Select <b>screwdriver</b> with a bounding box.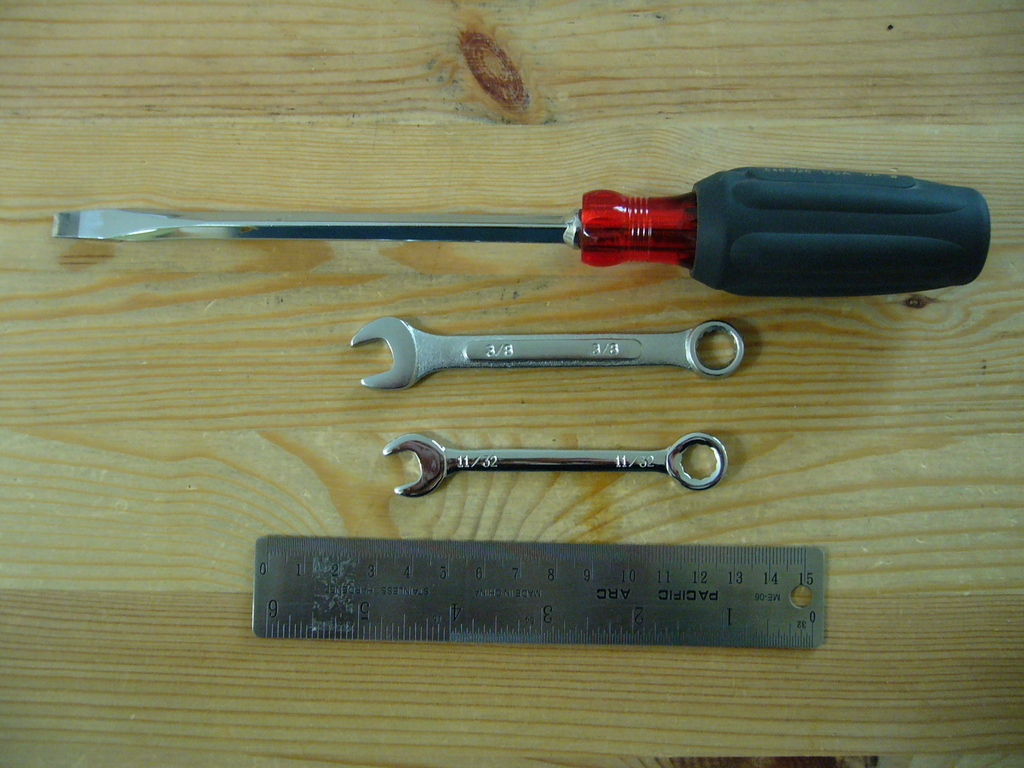
rect(52, 170, 985, 294).
